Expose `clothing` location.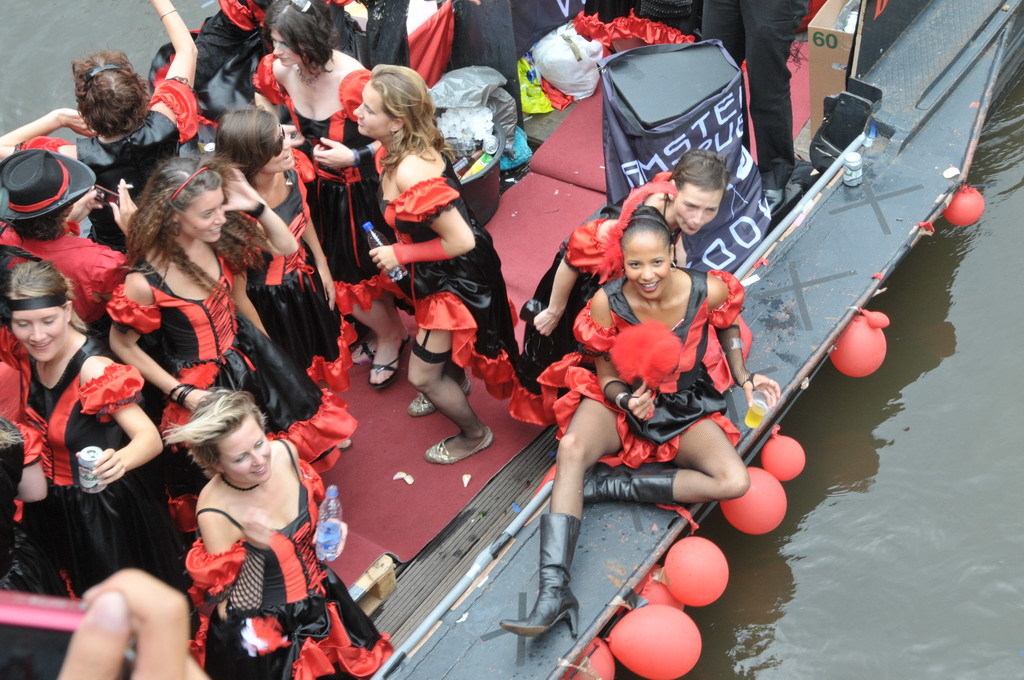
Exposed at (177, 453, 340, 648).
